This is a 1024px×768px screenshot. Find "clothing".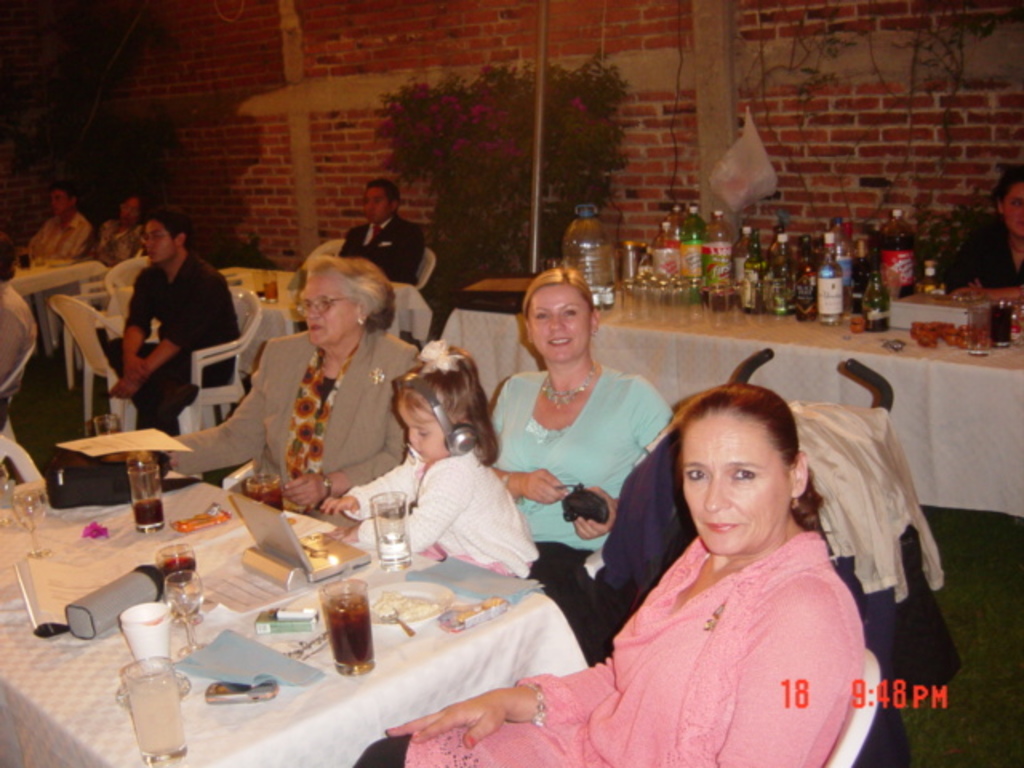
Bounding box: box(358, 525, 861, 766).
